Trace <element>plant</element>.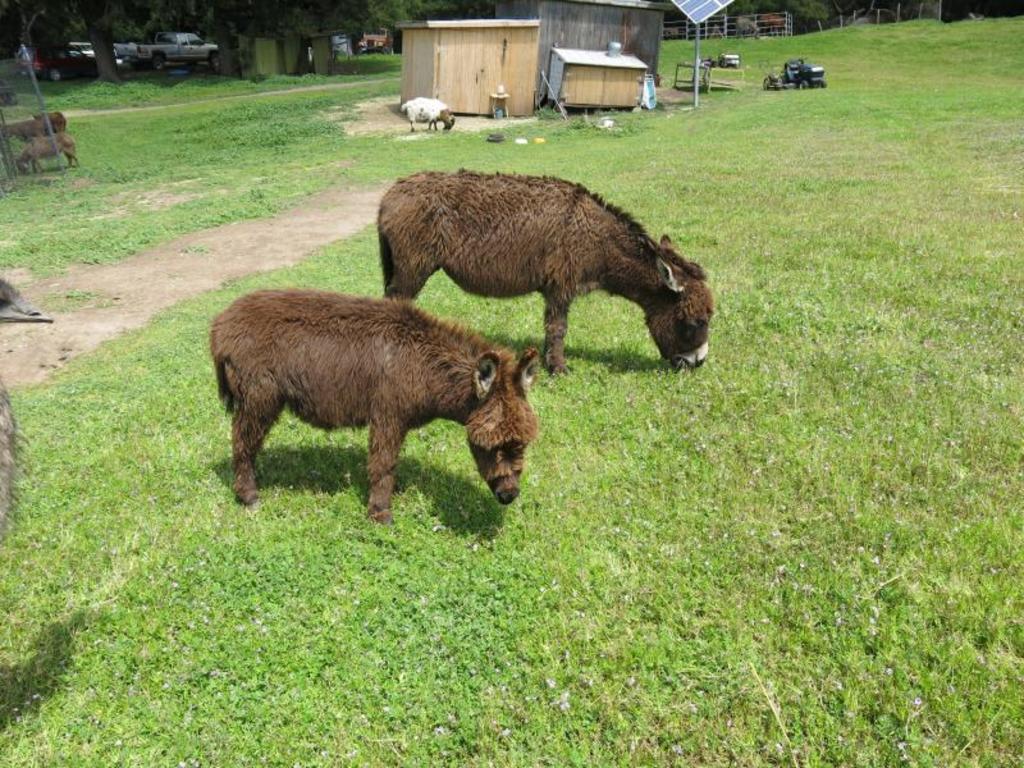
Traced to rect(0, 8, 1023, 767).
